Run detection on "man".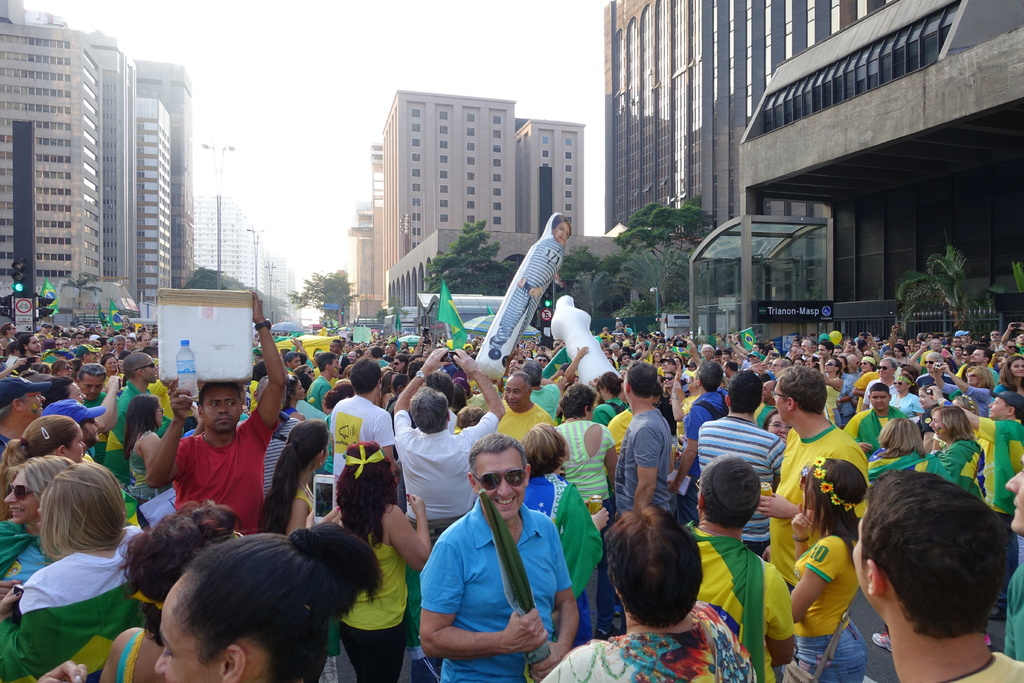
Result: l=420, t=434, r=584, b=682.
